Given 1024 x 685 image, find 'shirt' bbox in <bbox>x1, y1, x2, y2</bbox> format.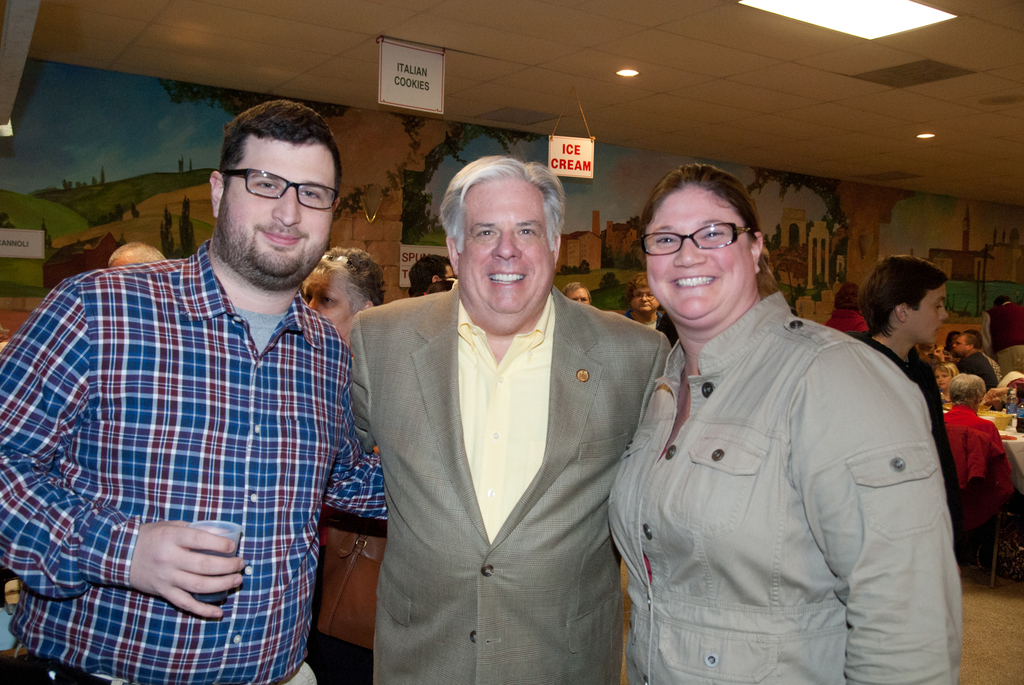
<bbox>604, 293, 960, 684</bbox>.
